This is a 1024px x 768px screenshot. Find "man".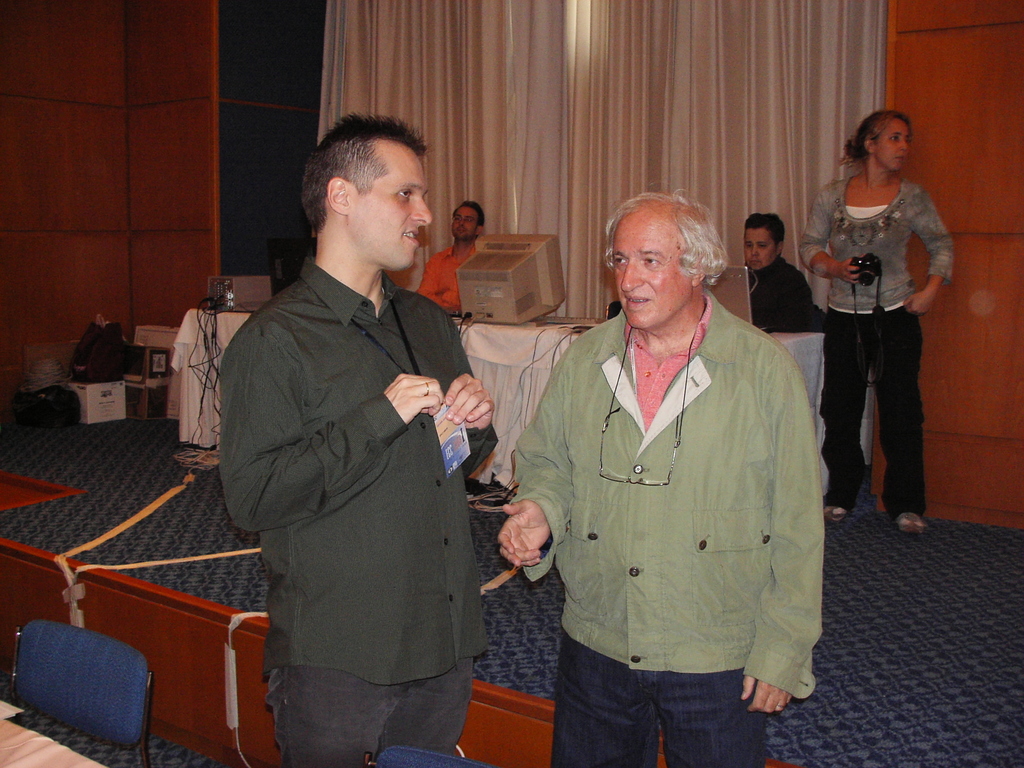
Bounding box: bbox(497, 189, 823, 767).
